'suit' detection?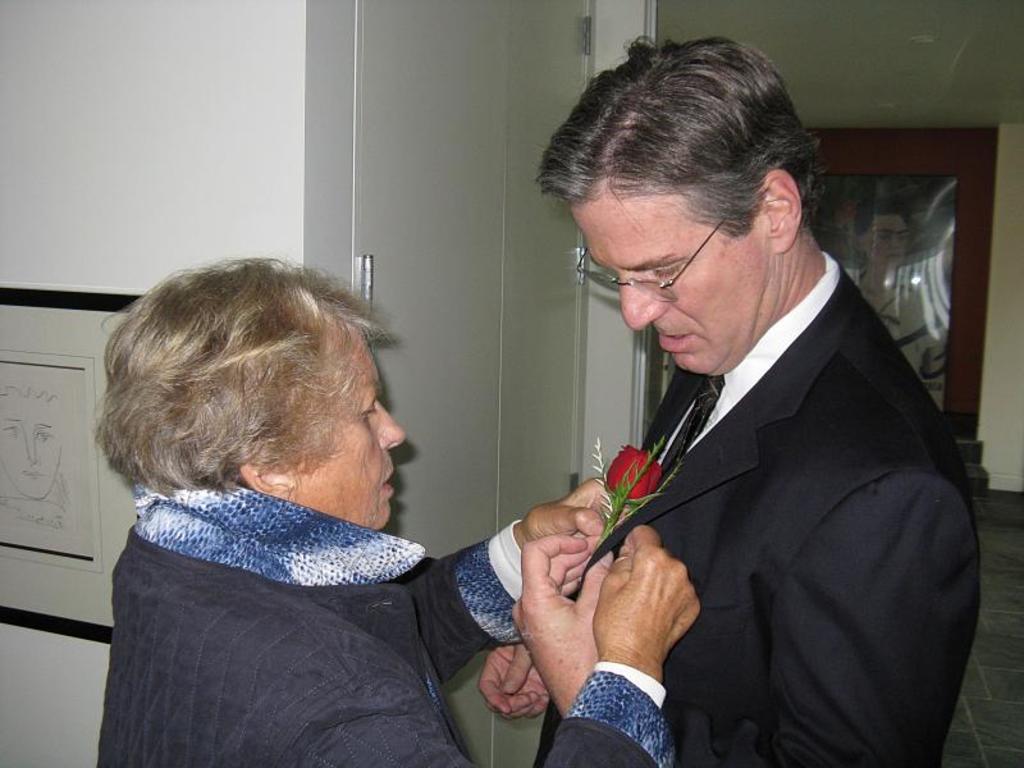
bbox=(99, 526, 682, 767)
